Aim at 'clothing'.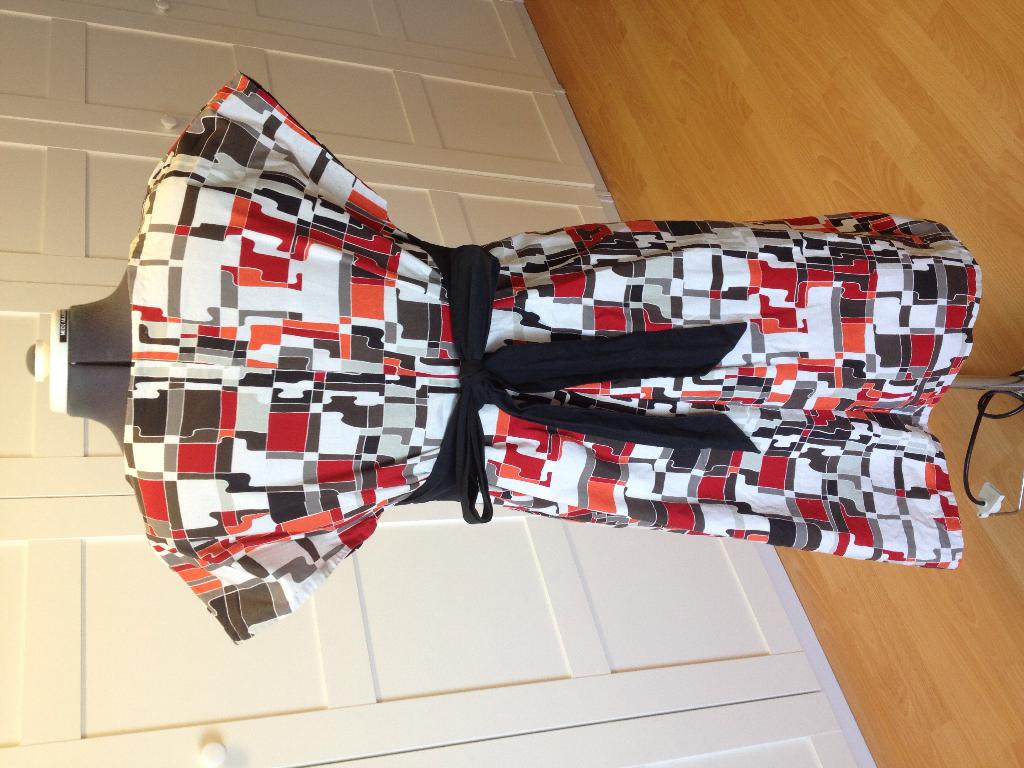
Aimed at [left=148, top=114, right=950, bottom=609].
